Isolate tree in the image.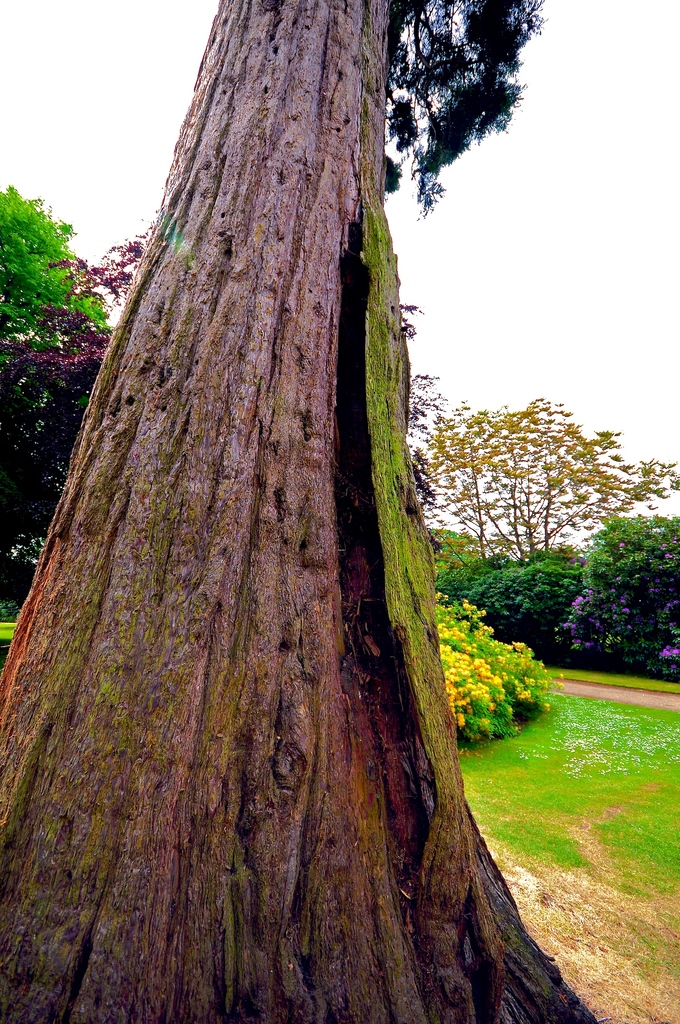
Isolated region: bbox(0, 195, 437, 616).
